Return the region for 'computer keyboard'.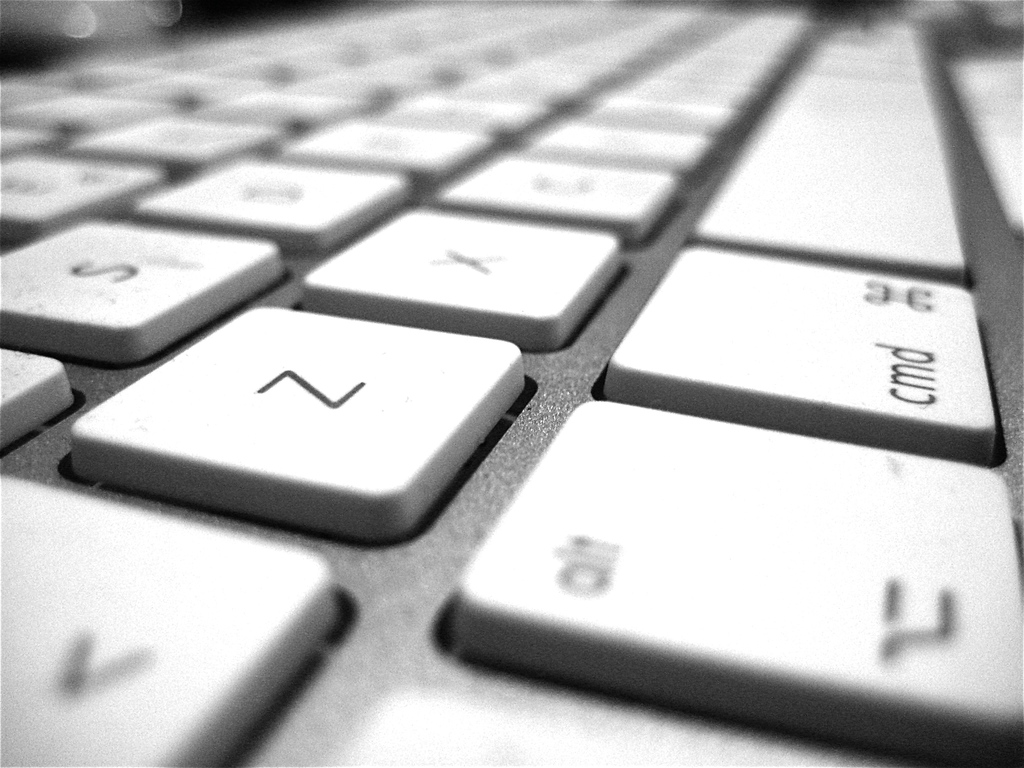
x1=1, y1=0, x2=1023, y2=767.
